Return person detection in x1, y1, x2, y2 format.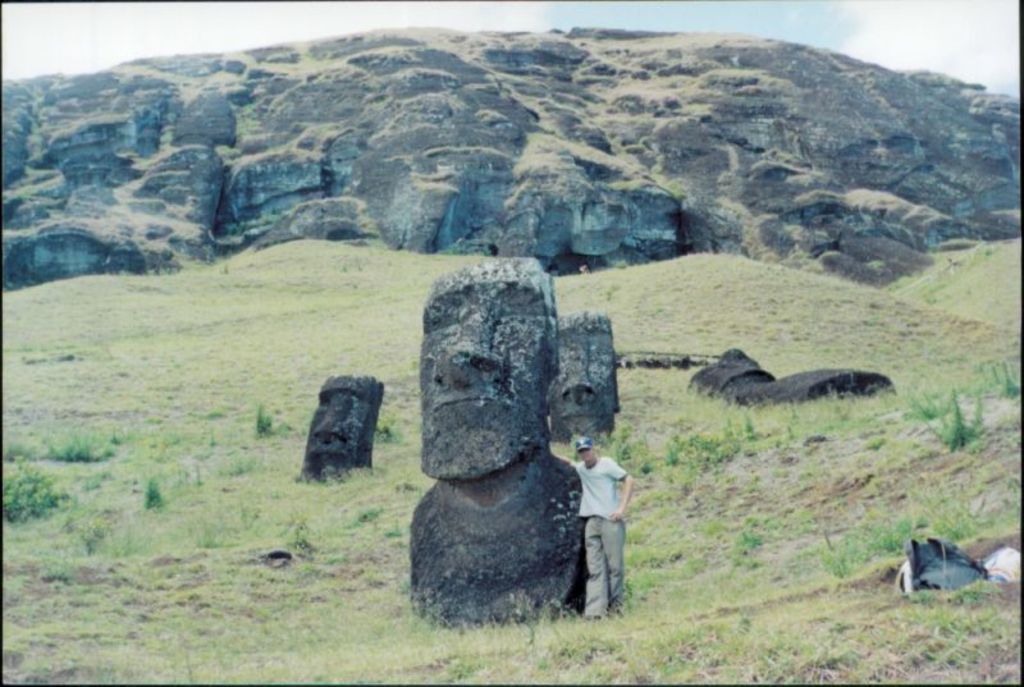
402, 261, 591, 591.
